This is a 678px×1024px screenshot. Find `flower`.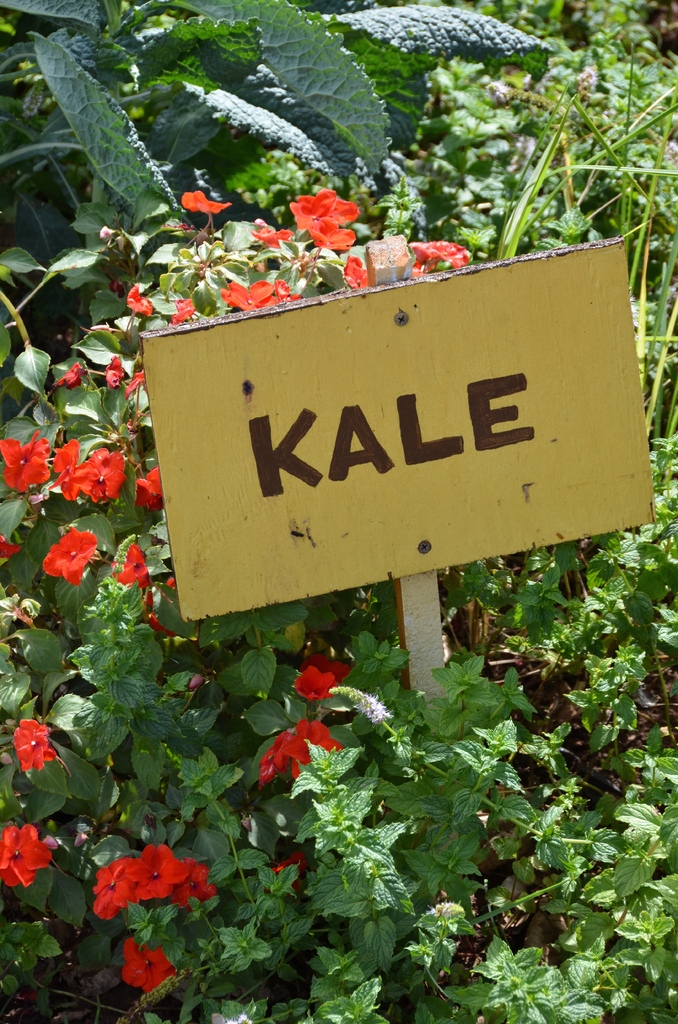
Bounding box: detection(122, 929, 180, 995).
